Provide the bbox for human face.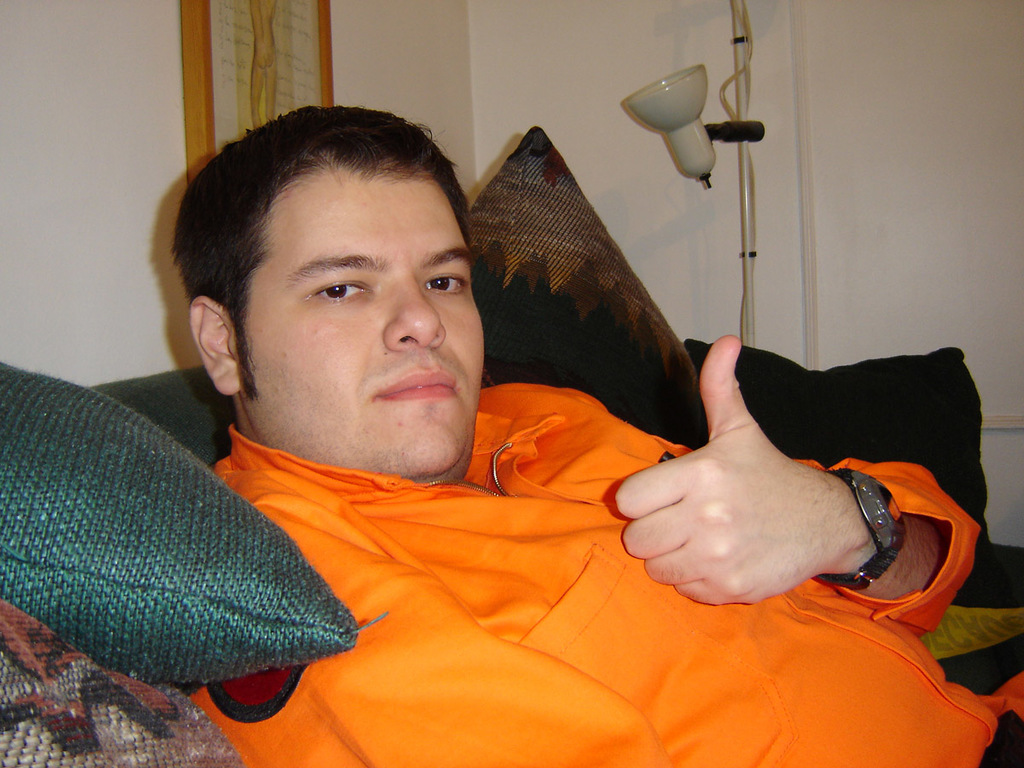
236, 160, 483, 488.
